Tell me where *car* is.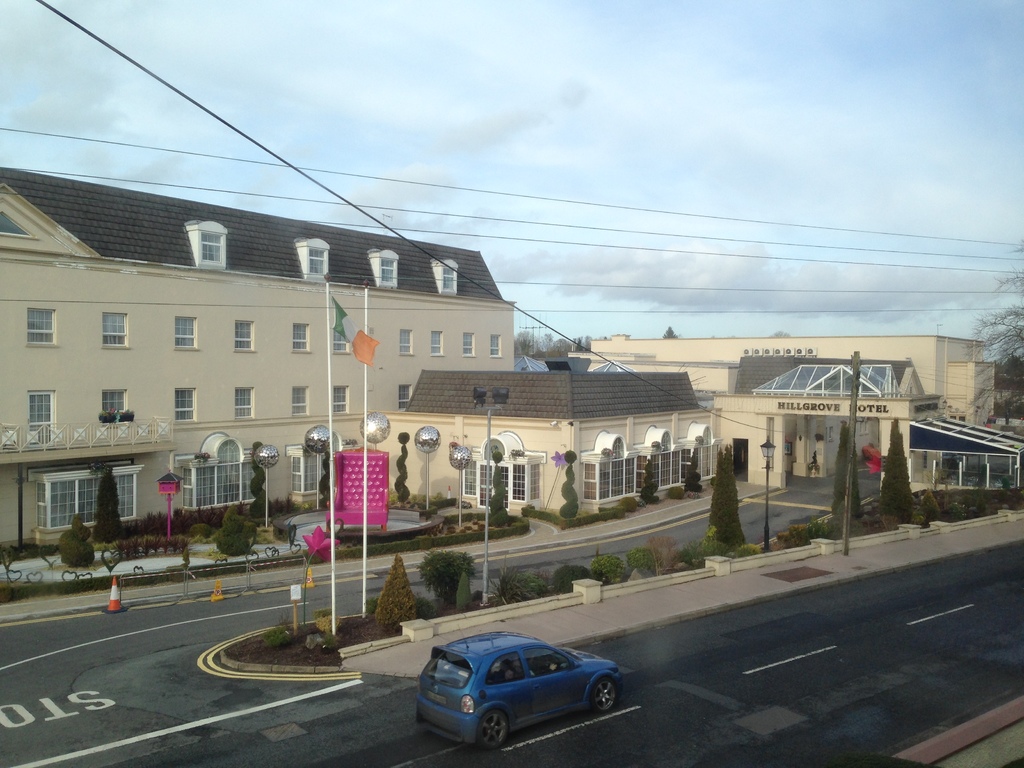
*car* is at bbox=[415, 628, 627, 760].
